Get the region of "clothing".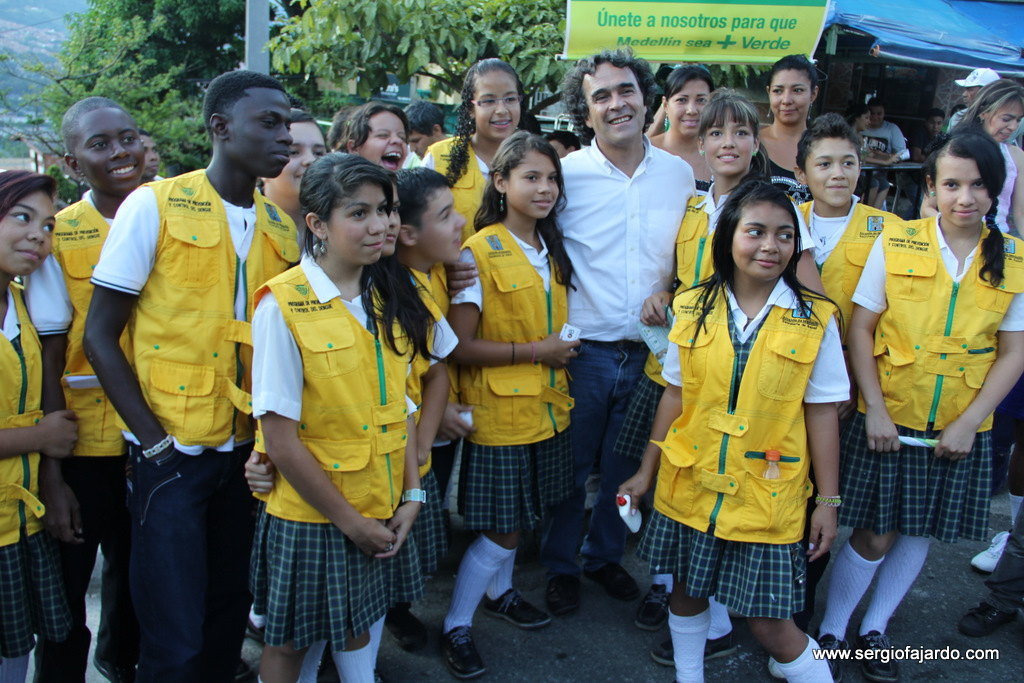
(646,223,851,637).
